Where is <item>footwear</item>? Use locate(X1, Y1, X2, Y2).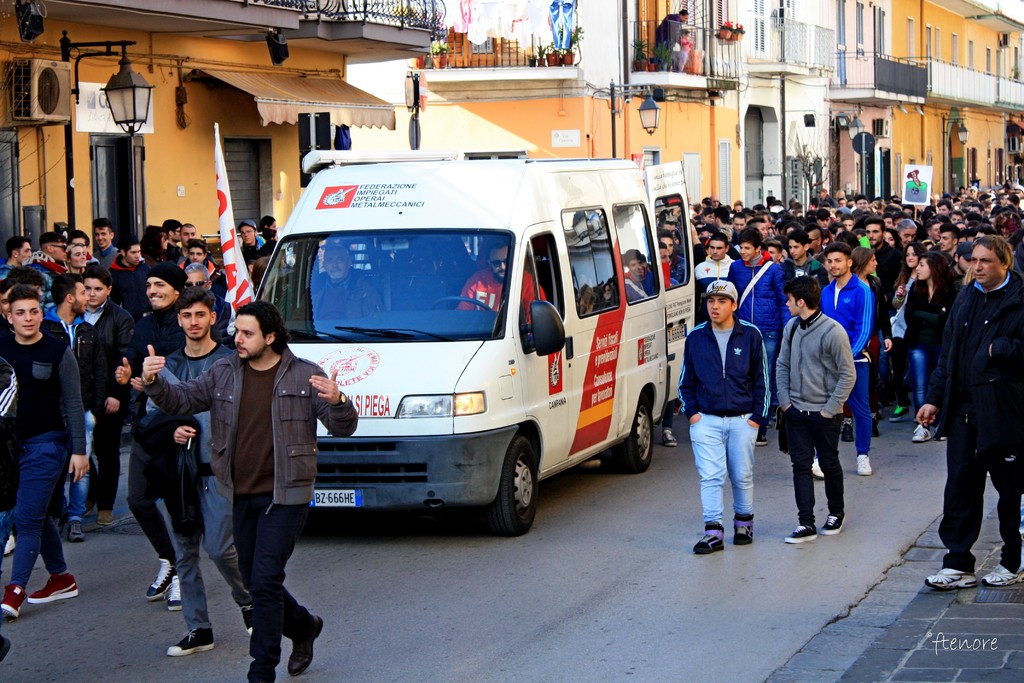
locate(0, 582, 29, 623).
